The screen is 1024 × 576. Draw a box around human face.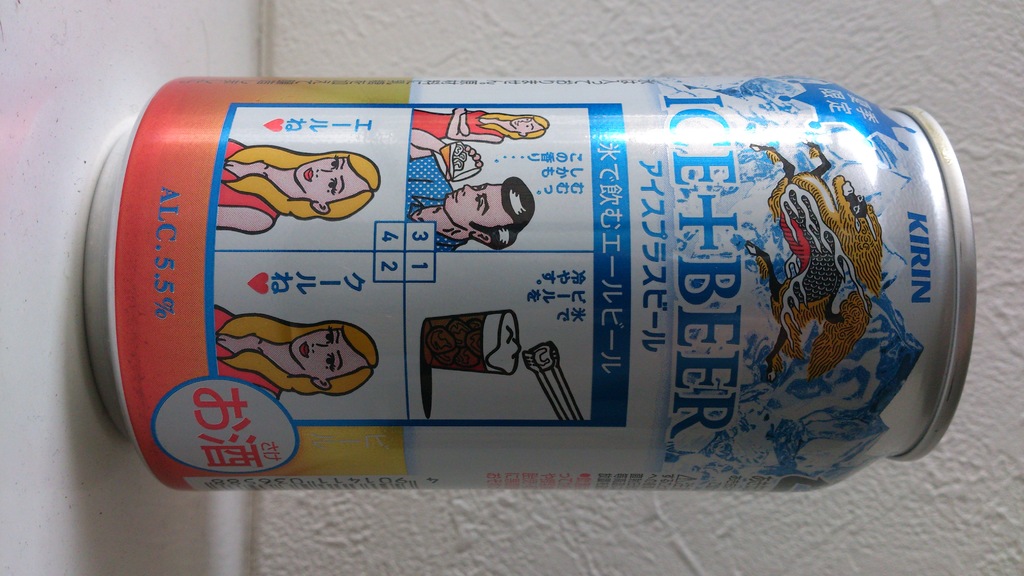
Rect(444, 184, 506, 231).
